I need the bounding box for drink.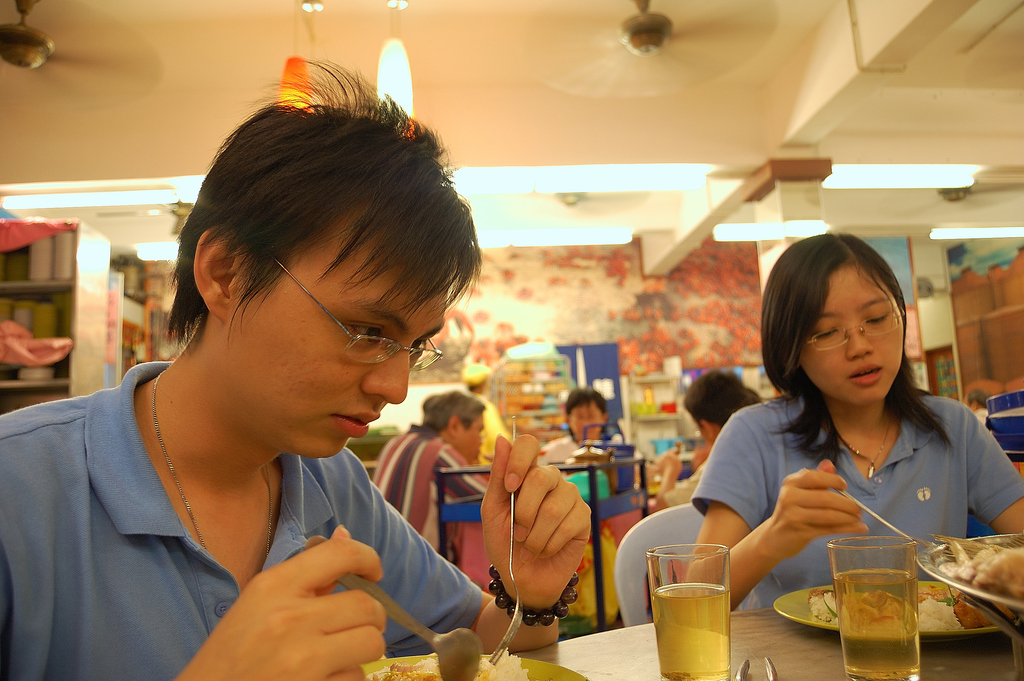
Here it is: <bbox>833, 570, 917, 680</bbox>.
